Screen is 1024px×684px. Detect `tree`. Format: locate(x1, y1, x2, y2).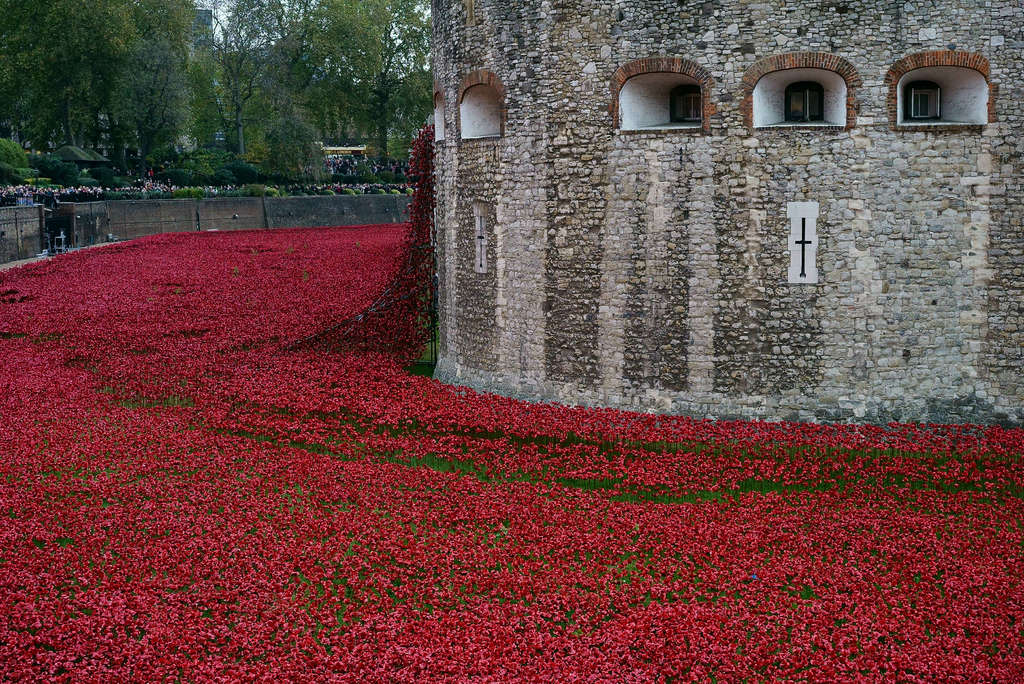
locate(0, 0, 211, 170).
